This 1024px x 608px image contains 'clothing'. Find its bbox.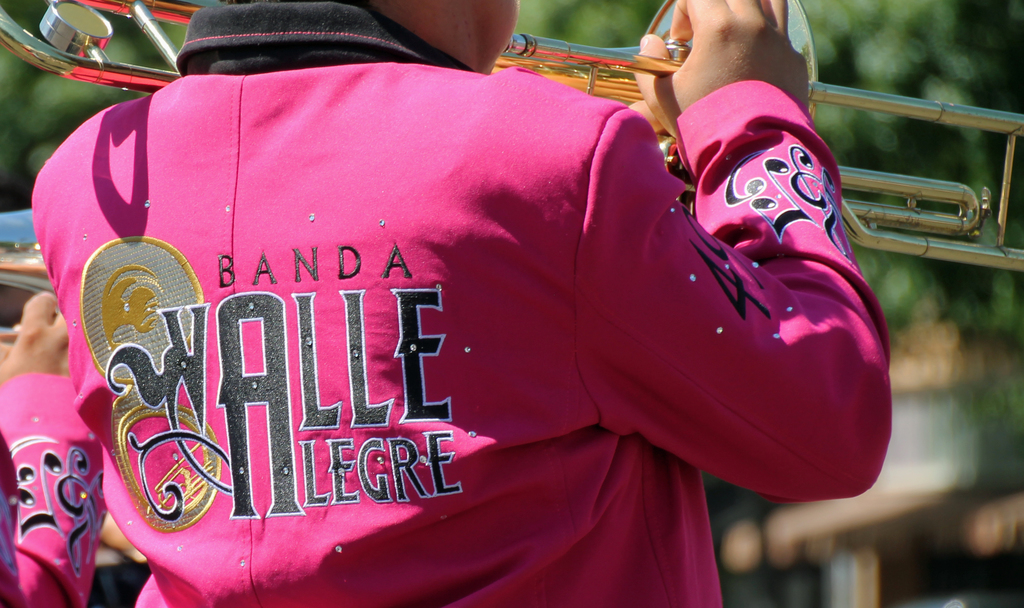
l=0, t=371, r=111, b=607.
